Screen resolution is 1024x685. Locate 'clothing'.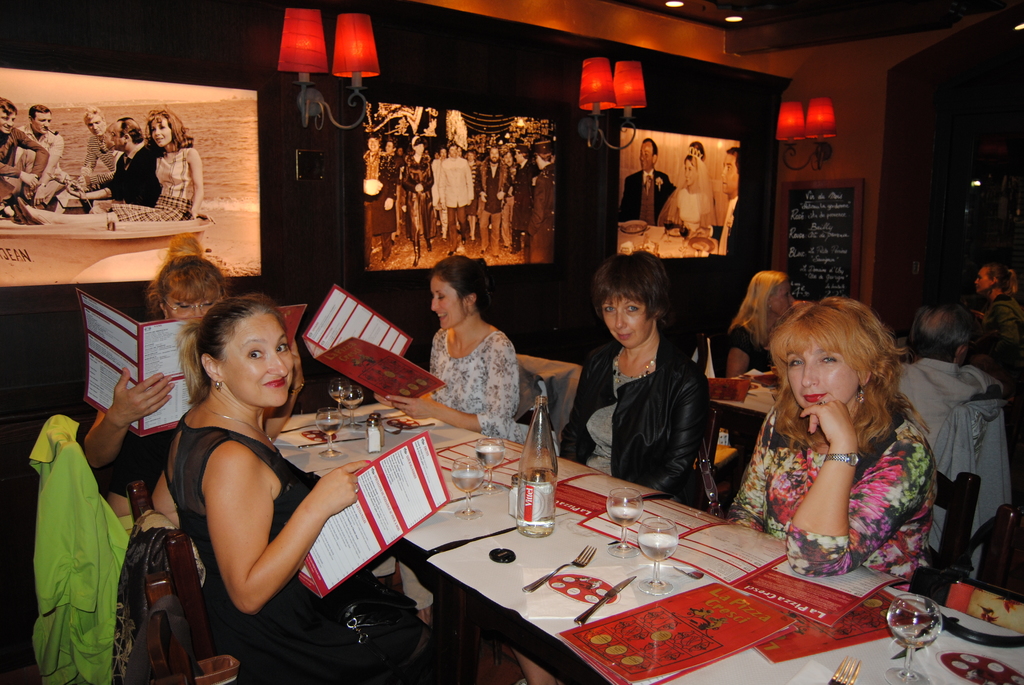
pyautogui.locateOnScreen(559, 337, 708, 508).
